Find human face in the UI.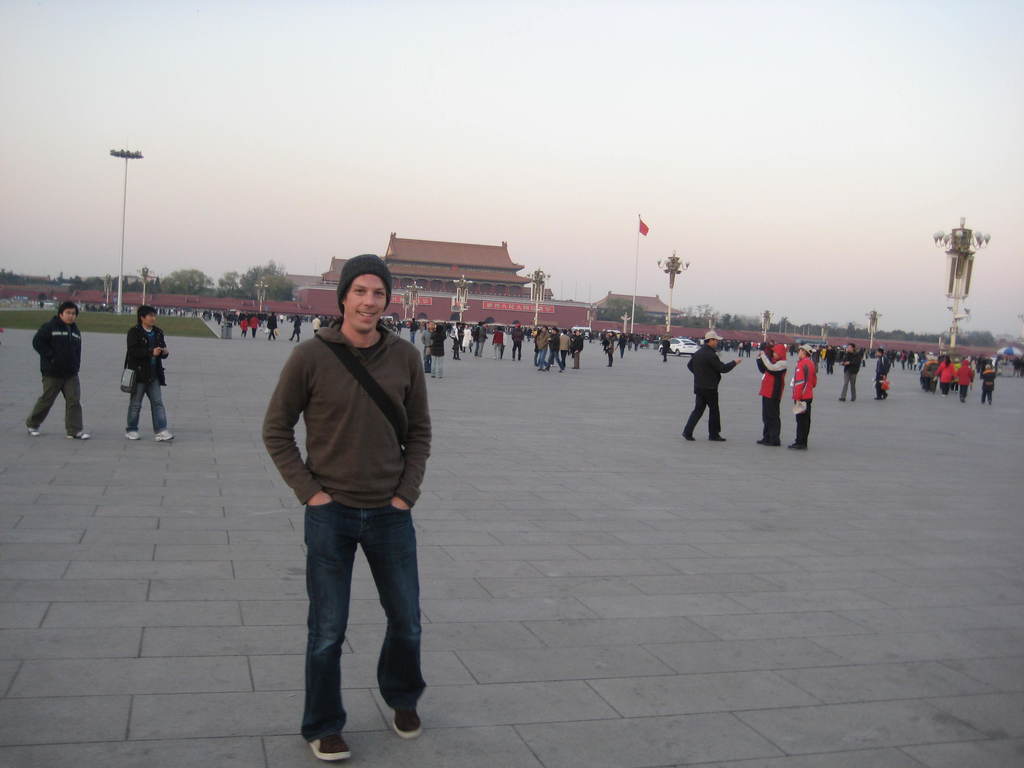
UI element at 344:273:388:331.
